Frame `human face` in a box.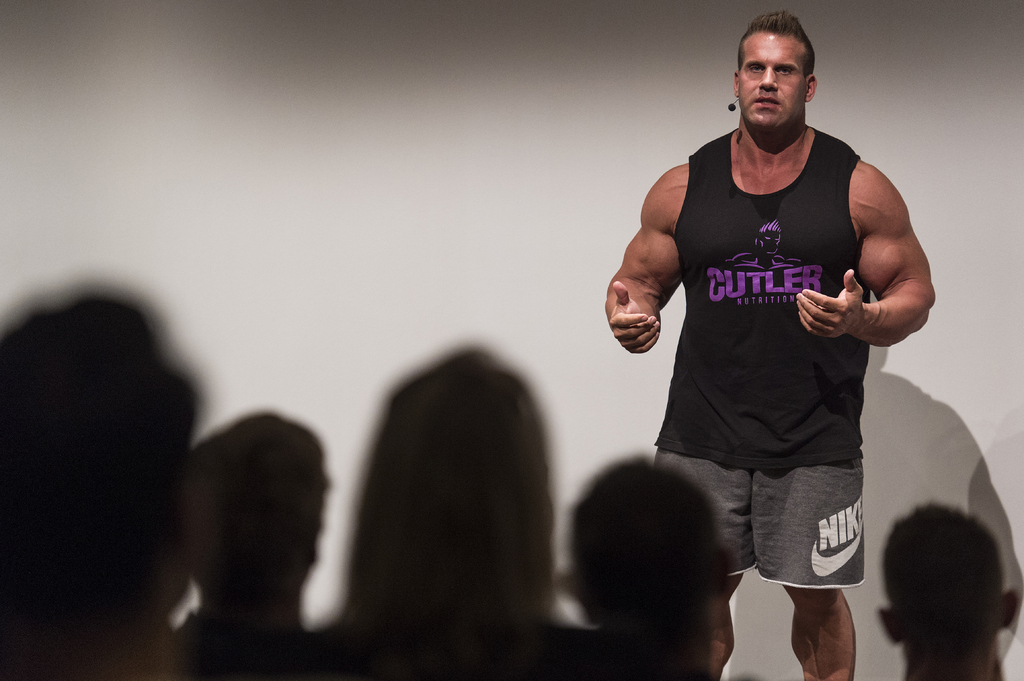
[738, 23, 806, 132].
